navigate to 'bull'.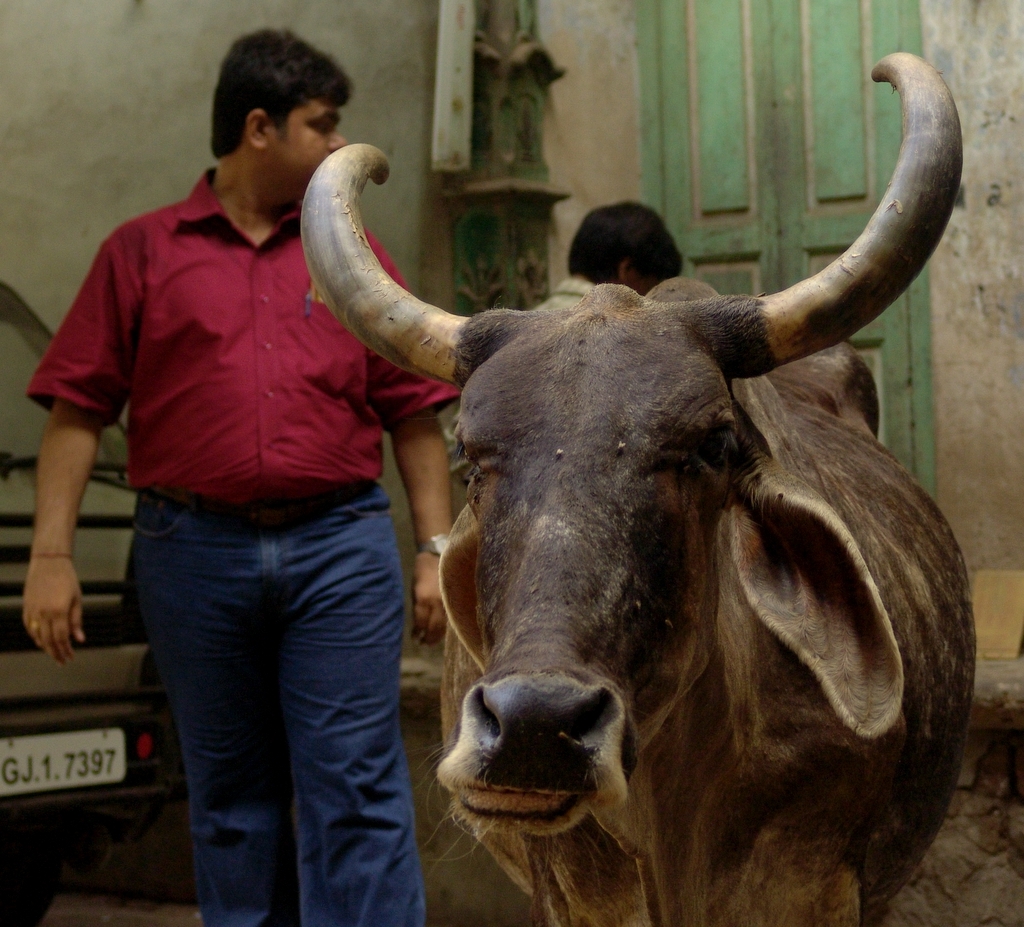
Navigation target: [x1=295, y1=44, x2=1023, y2=926].
